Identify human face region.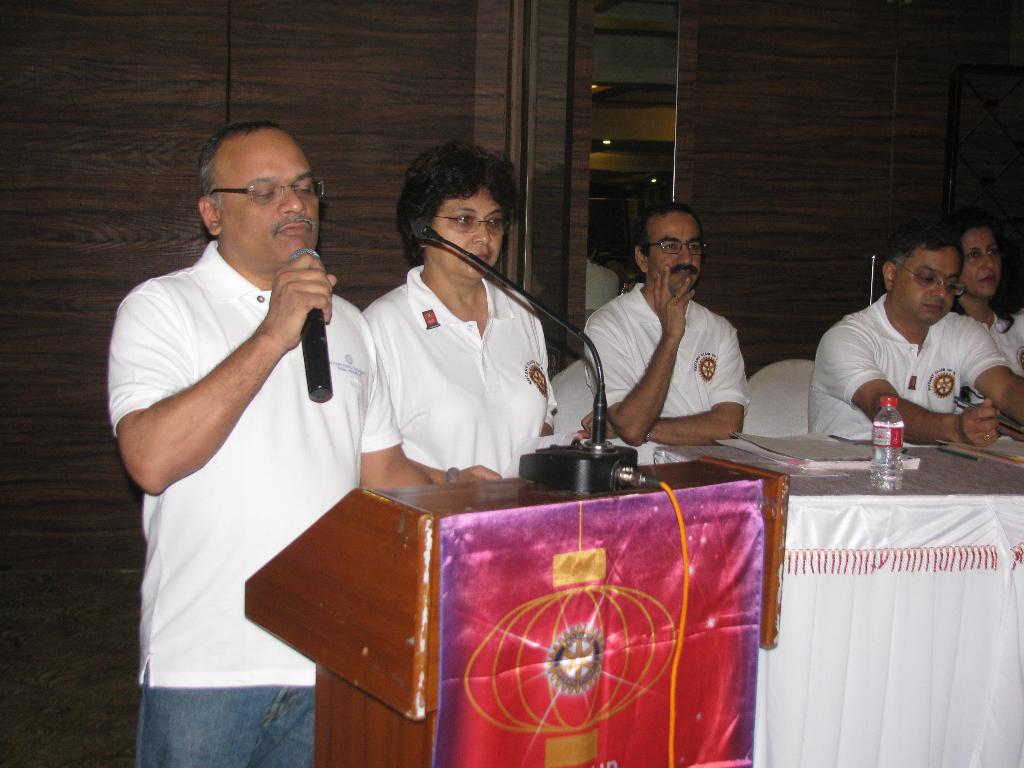
Region: [216,145,314,274].
